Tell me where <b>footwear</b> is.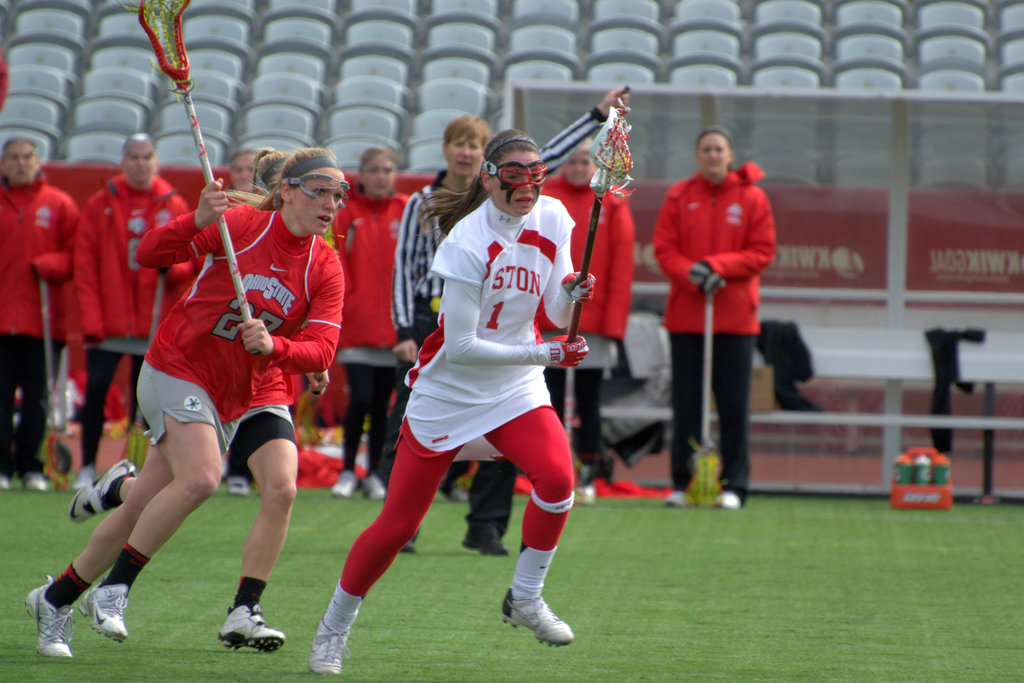
<b>footwear</b> is at (x1=78, y1=587, x2=128, y2=637).
